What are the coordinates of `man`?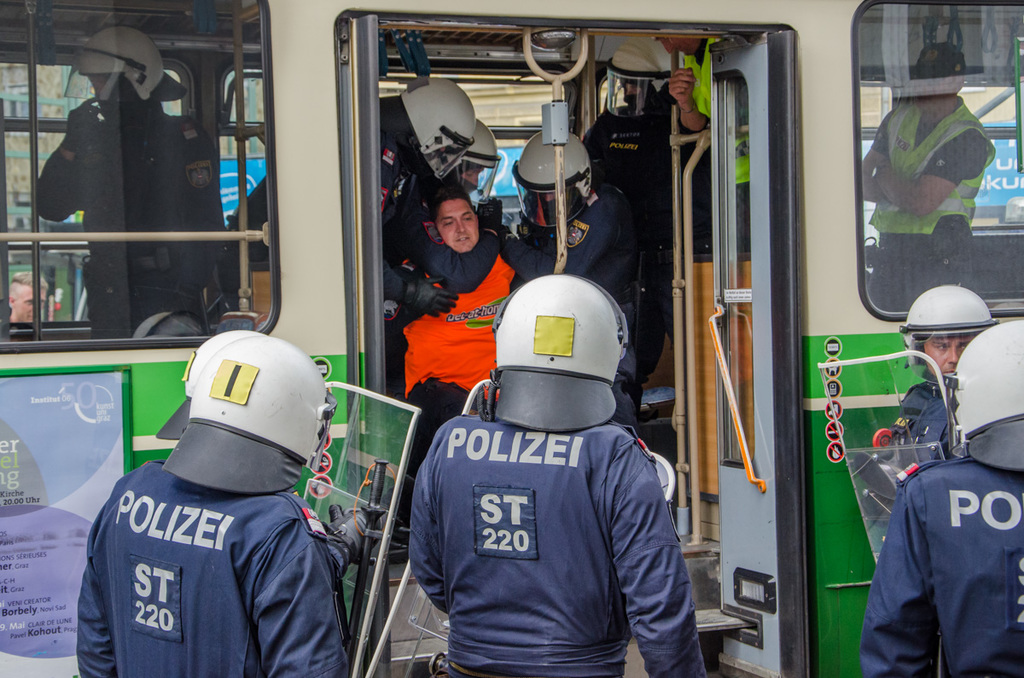
pyautogui.locateOnScreen(494, 133, 672, 459).
